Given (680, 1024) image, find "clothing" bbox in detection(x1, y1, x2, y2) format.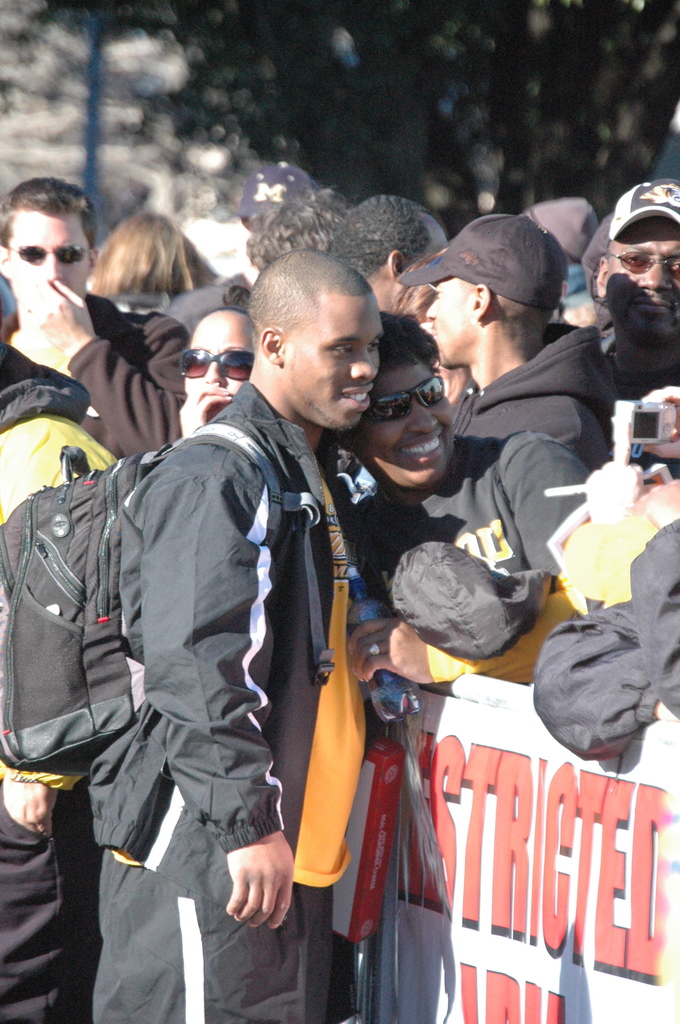
detection(345, 442, 587, 684).
